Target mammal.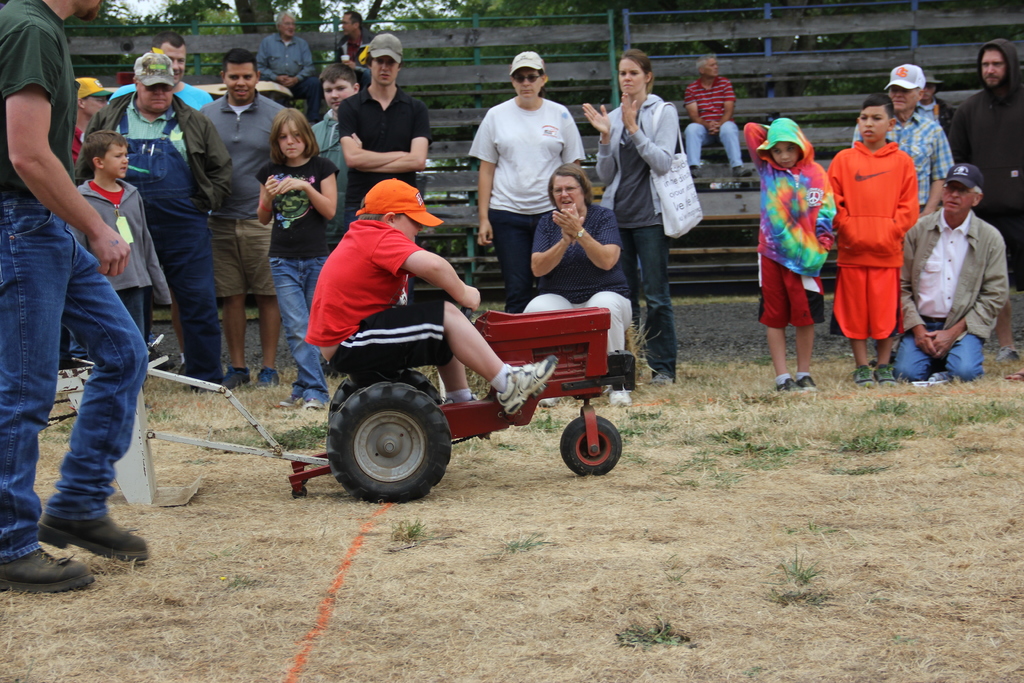
Target region: l=851, t=60, r=956, b=359.
